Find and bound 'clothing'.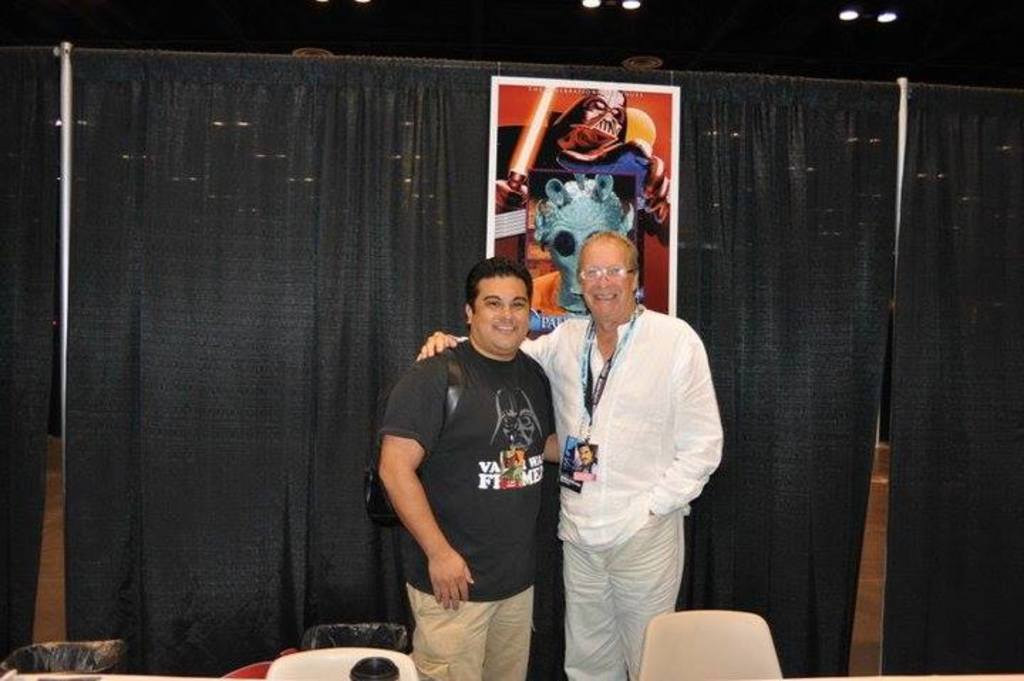
Bound: region(448, 313, 735, 680).
